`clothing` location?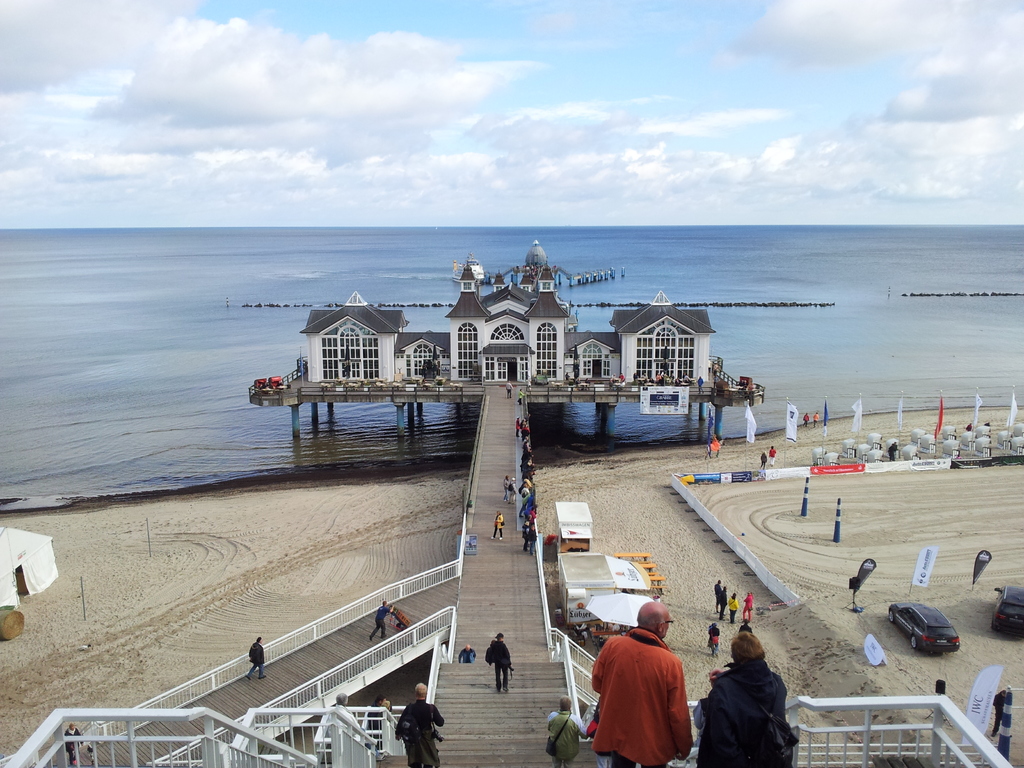
Rect(539, 709, 582, 767)
